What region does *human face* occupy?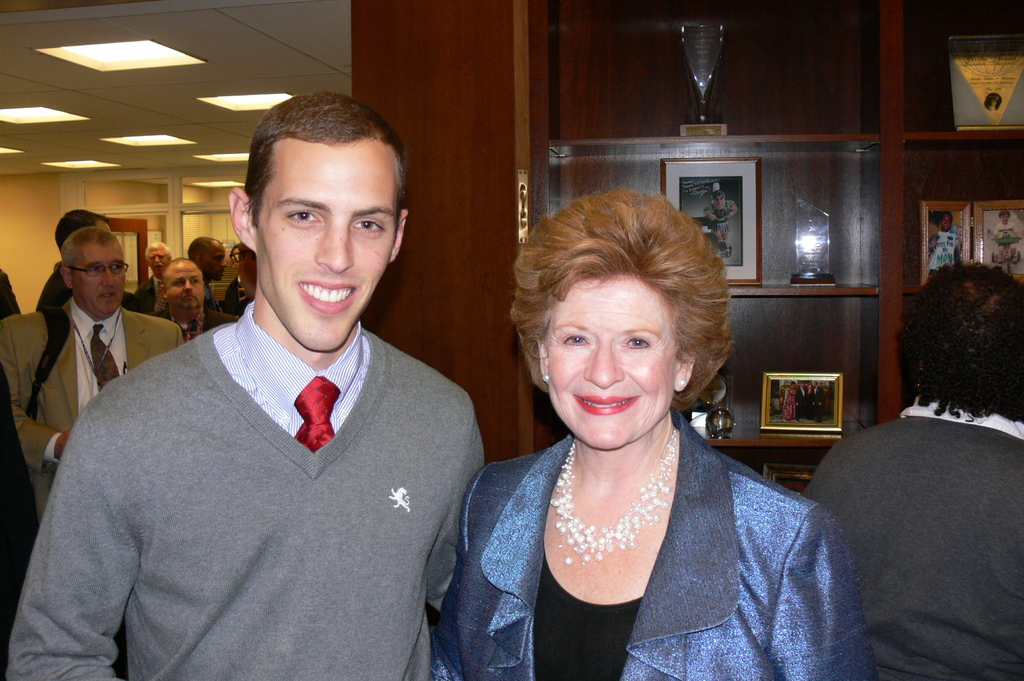
148,248,168,275.
